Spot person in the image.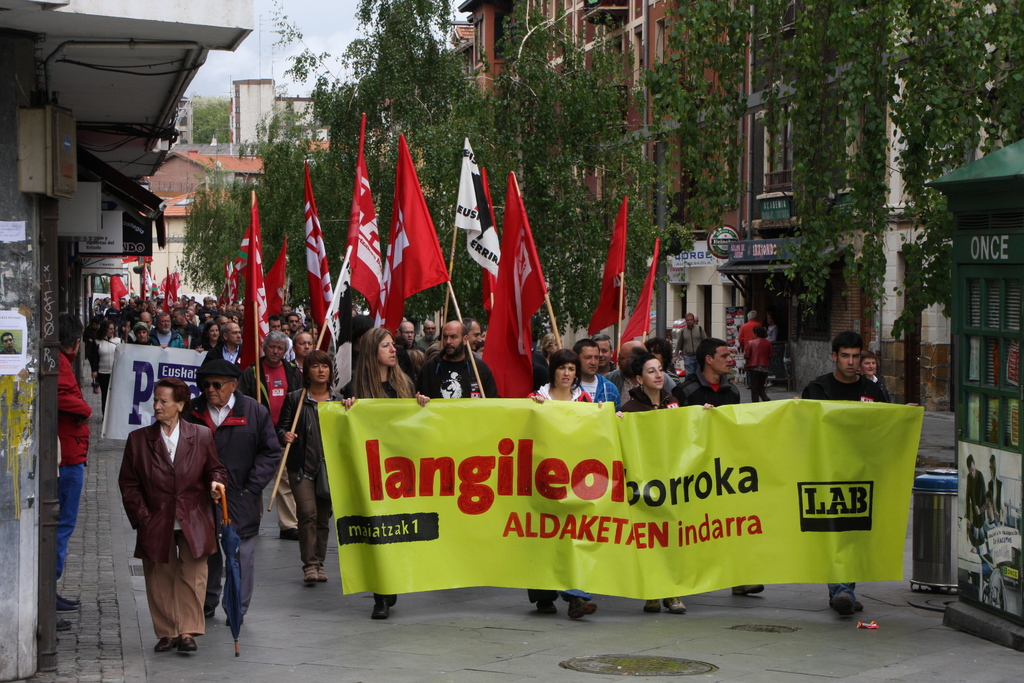
person found at <region>0, 331, 22, 353</region>.
